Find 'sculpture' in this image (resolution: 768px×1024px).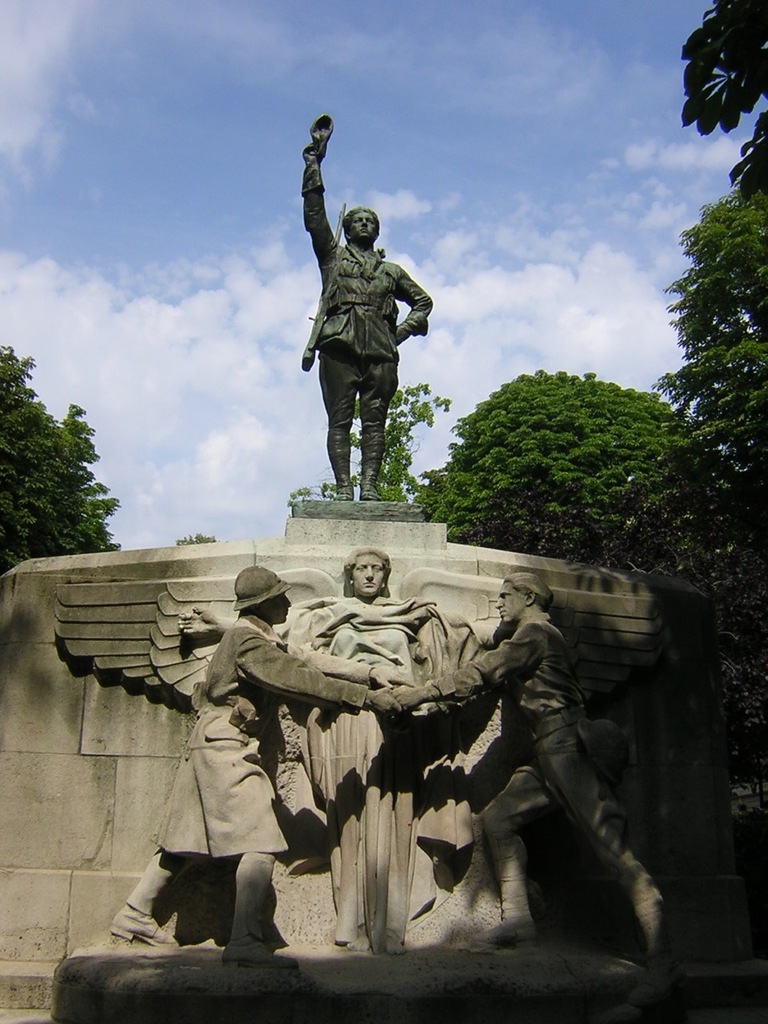
crop(394, 568, 686, 1020).
